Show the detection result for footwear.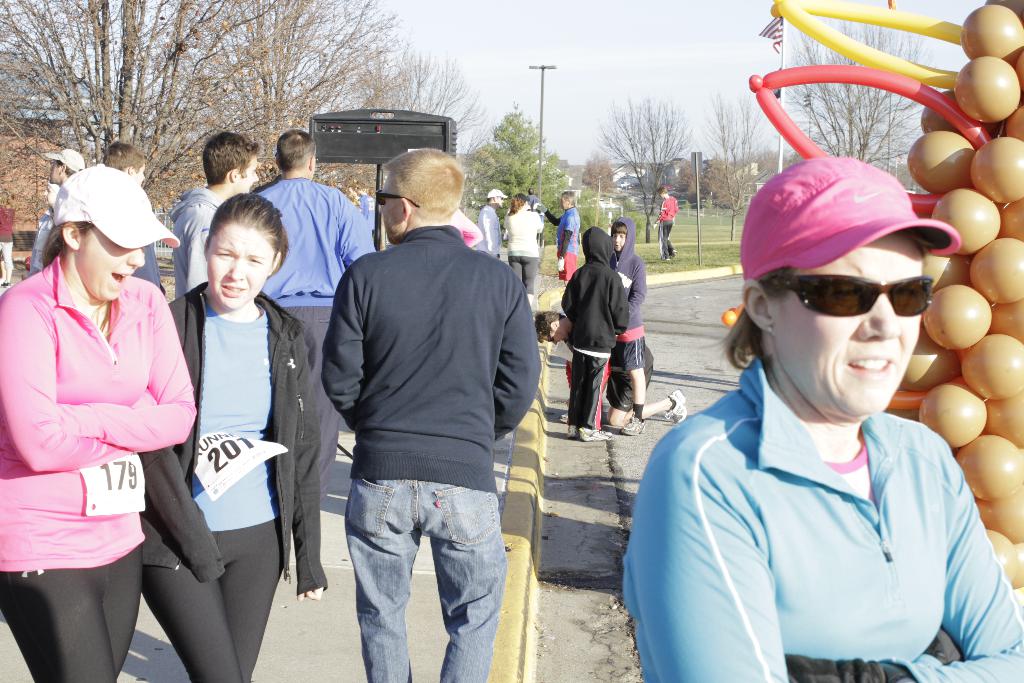
l=662, t=389, r=687, b=428.
